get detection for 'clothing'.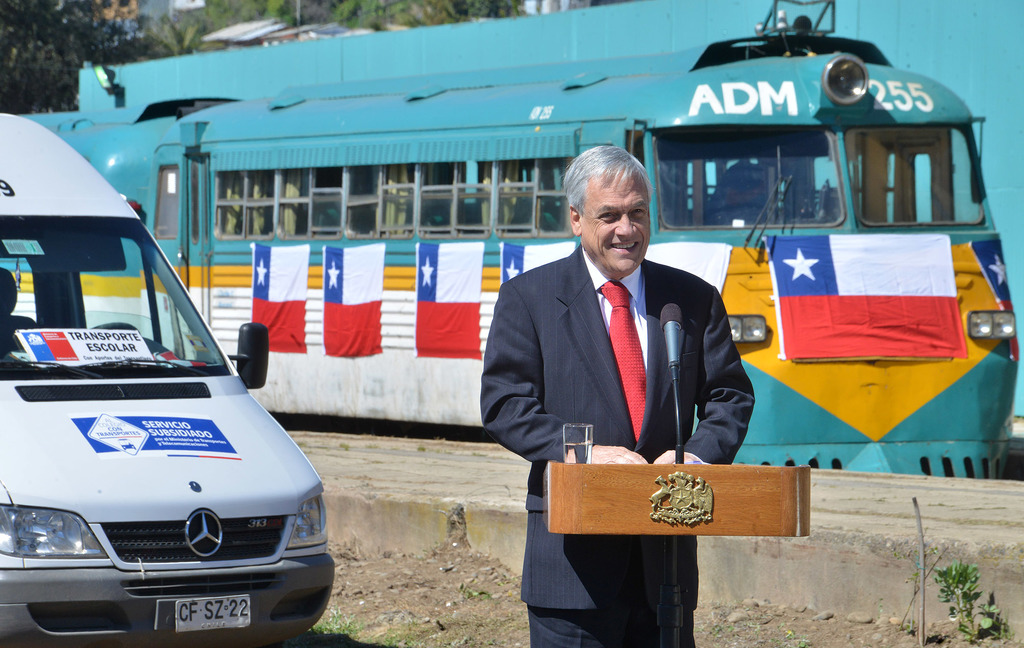
Detection: select_region(482, 248, 756, 647).
